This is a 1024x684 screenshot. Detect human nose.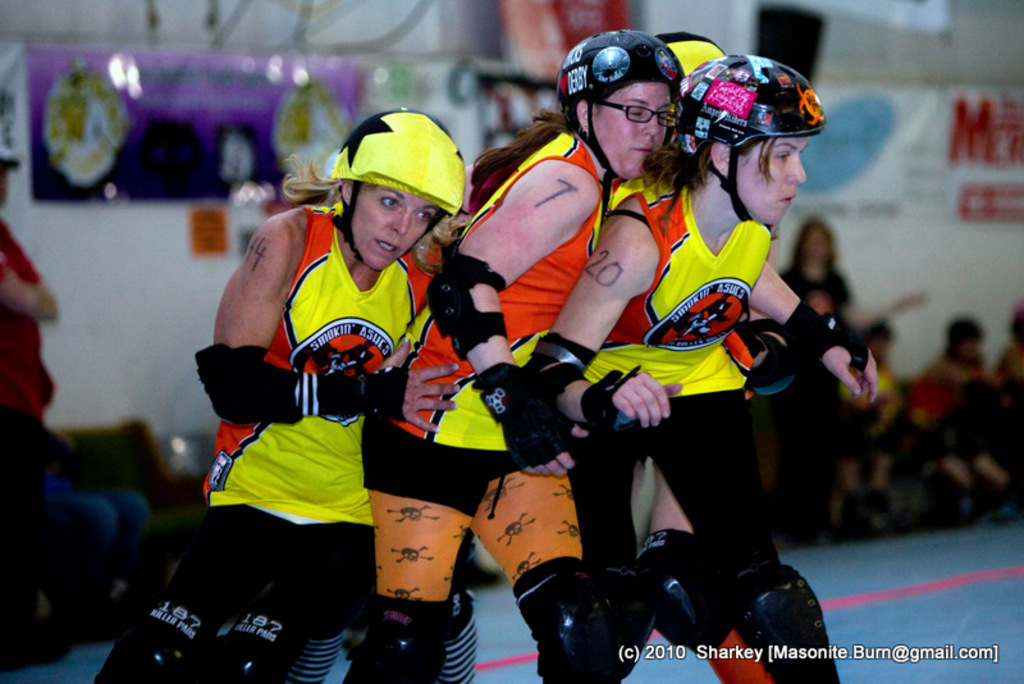
box(640, 113, 662, 134).
